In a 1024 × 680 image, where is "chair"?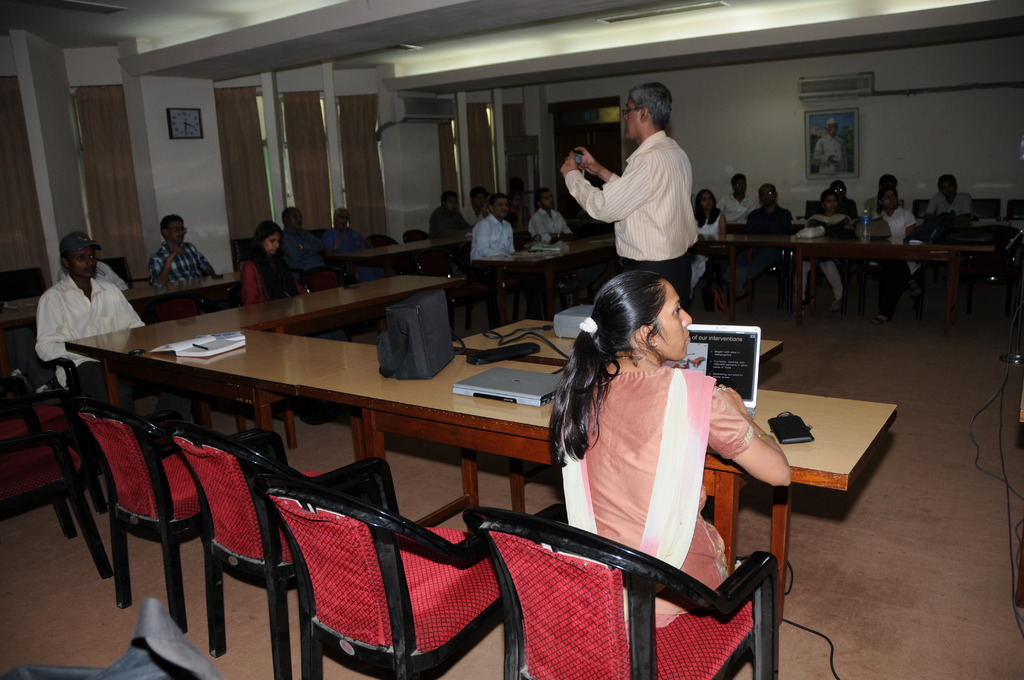
detection(967, 195, 1001, 216).
